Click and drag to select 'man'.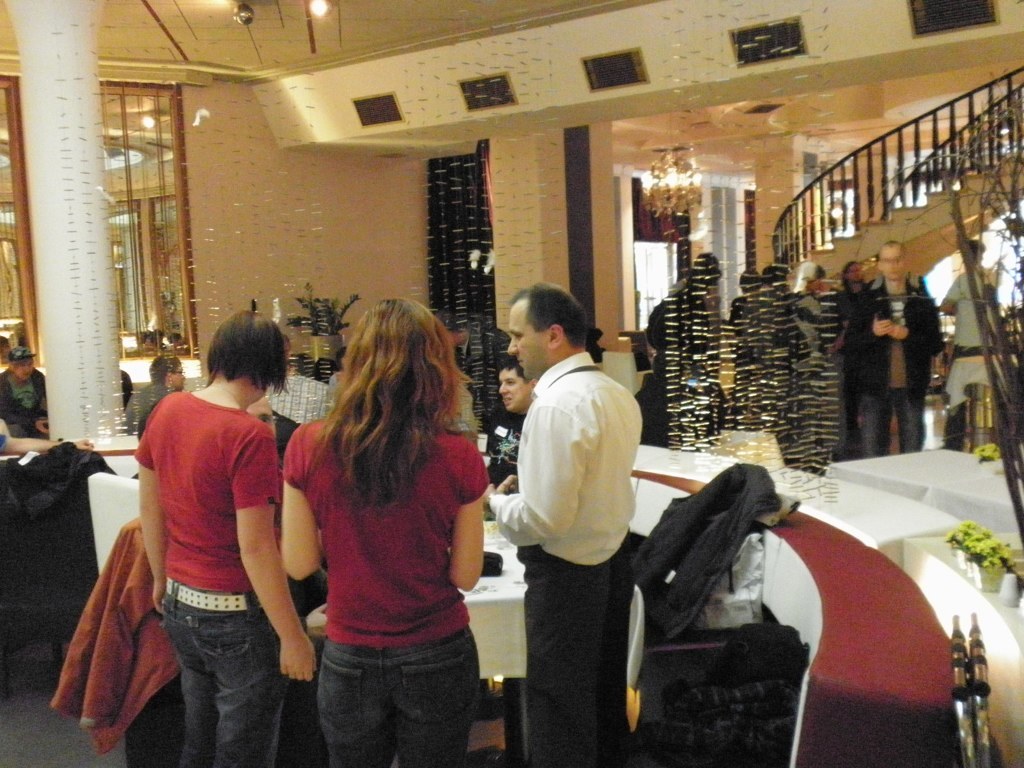
Selection: 125, 351, 186, 428.
